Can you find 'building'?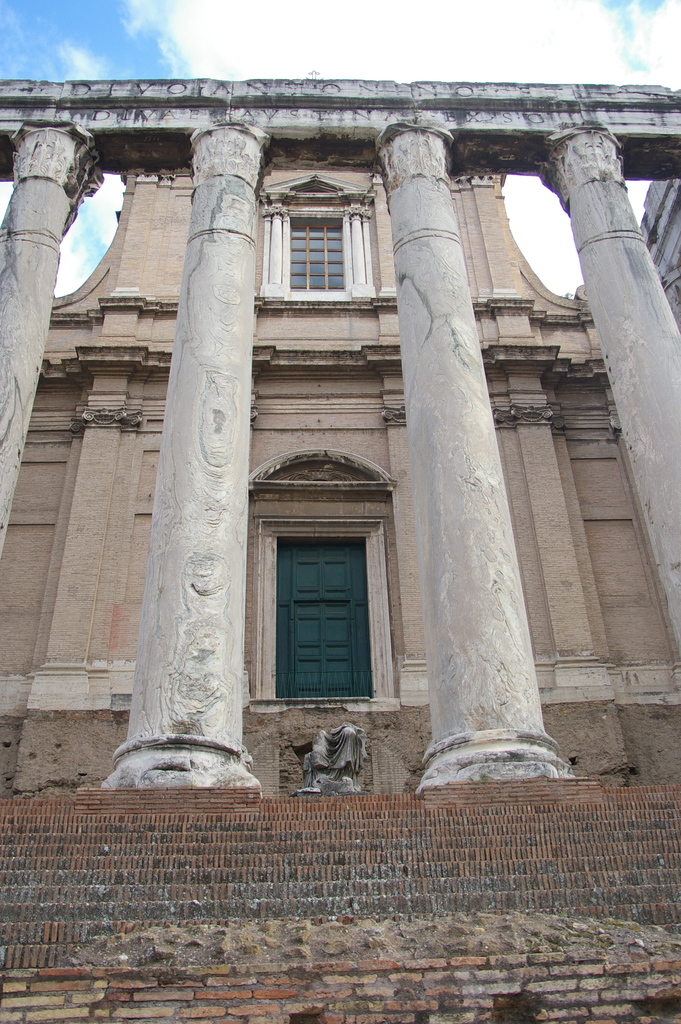
Yes, bounding box: (0,68,680,1023).
